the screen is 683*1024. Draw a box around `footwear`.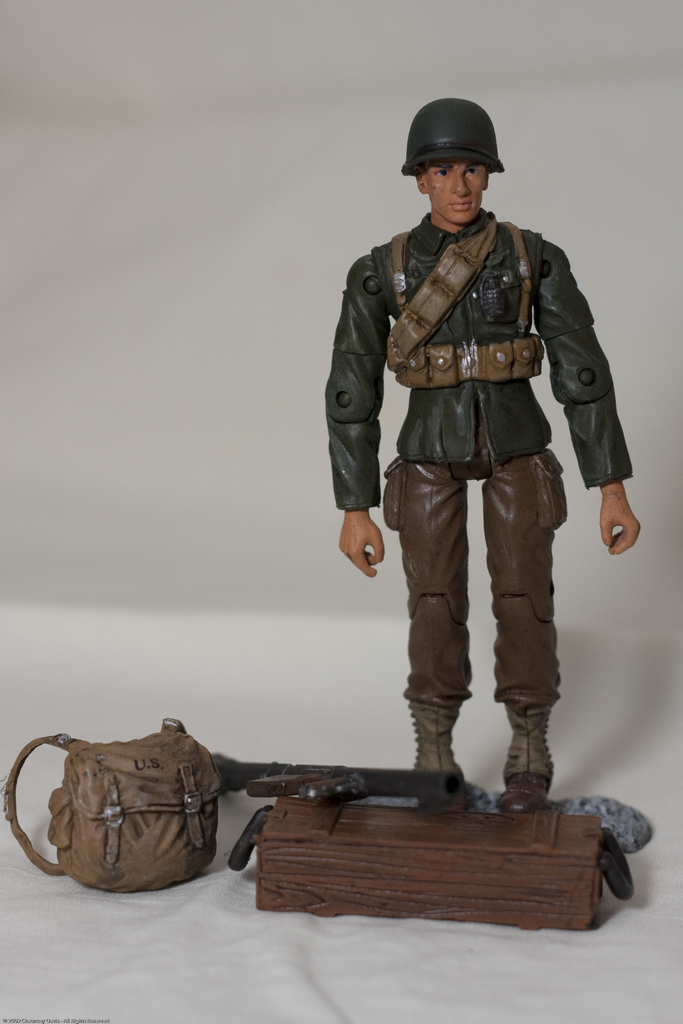
rect(504, 705, 550, 799).
